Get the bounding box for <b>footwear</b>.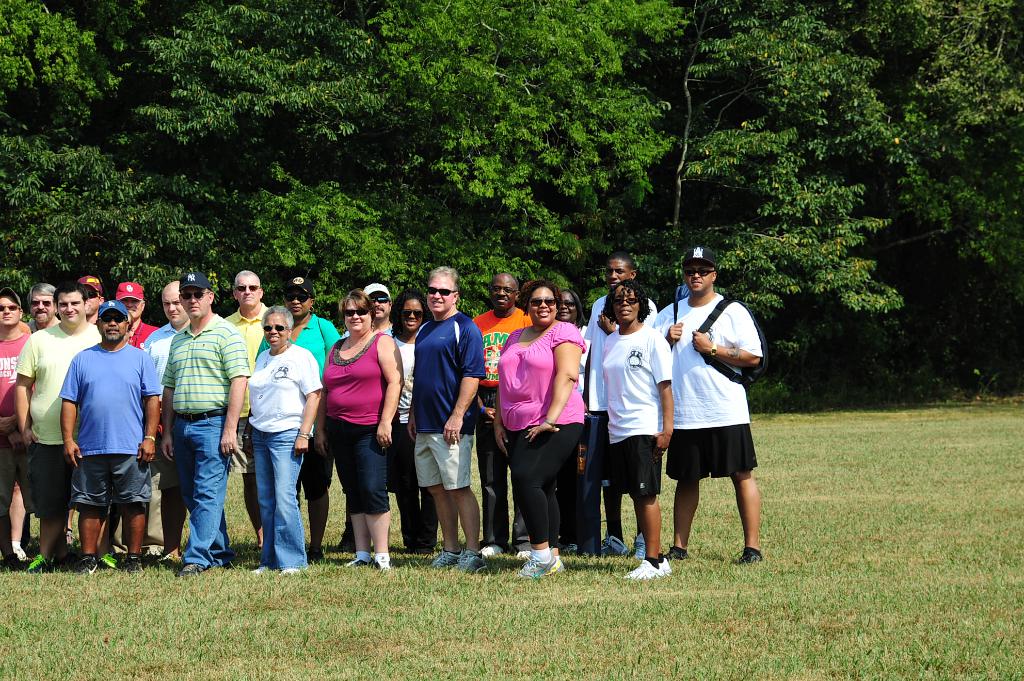
508,561,562,579.
